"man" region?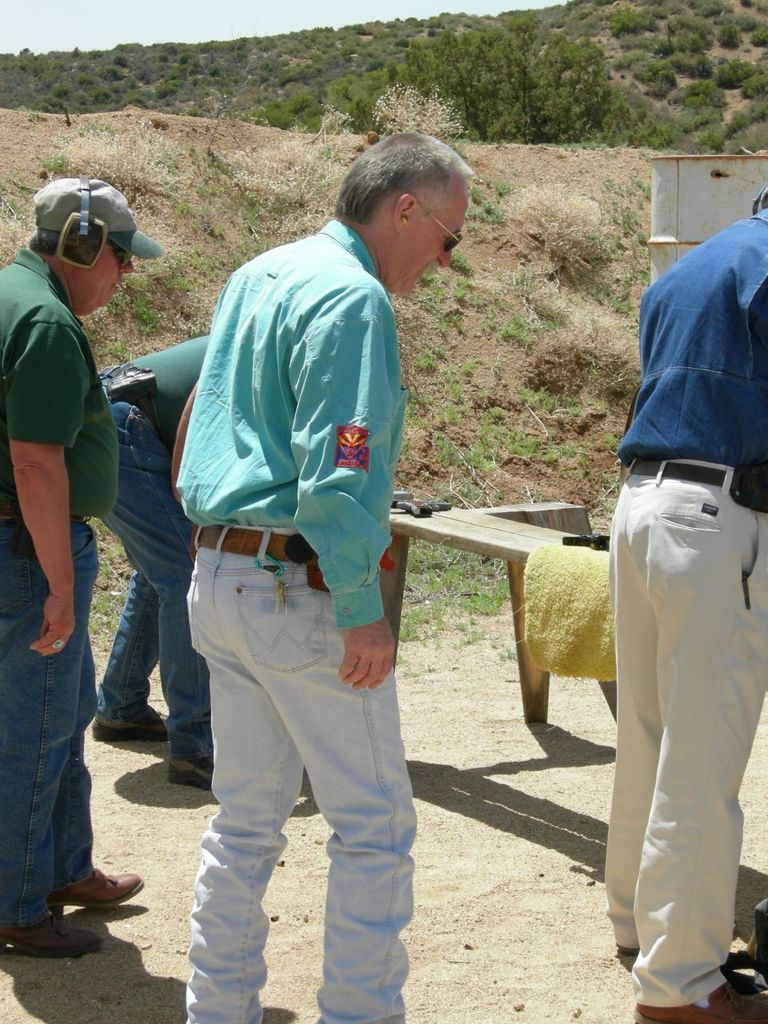
0:175:162:966
